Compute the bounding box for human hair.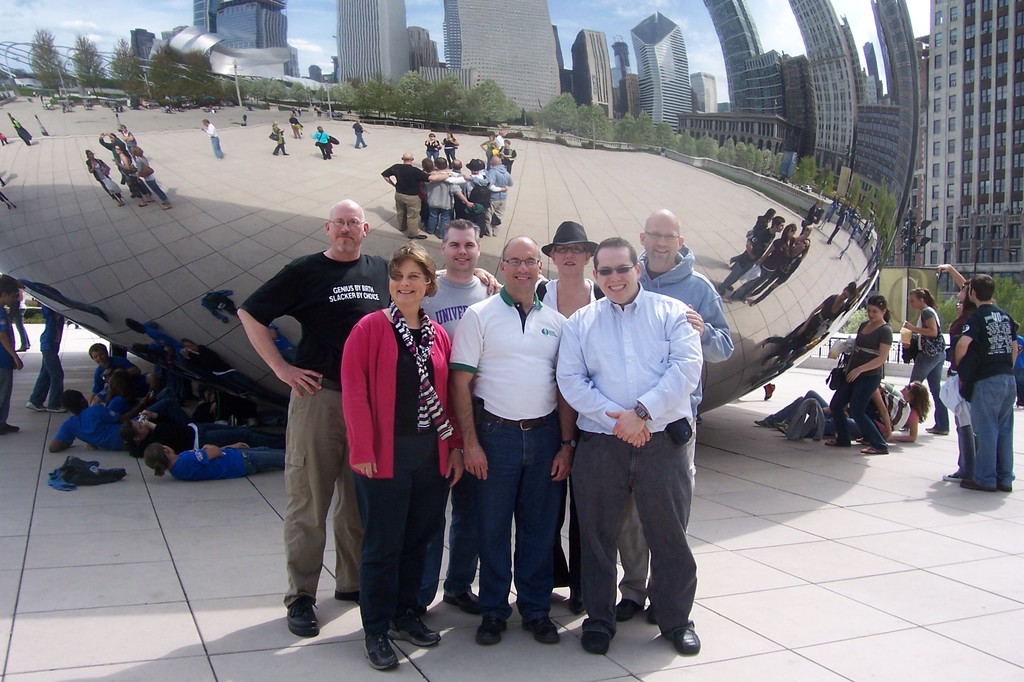
x1=381 y1=248 x2=435 y2=322.
